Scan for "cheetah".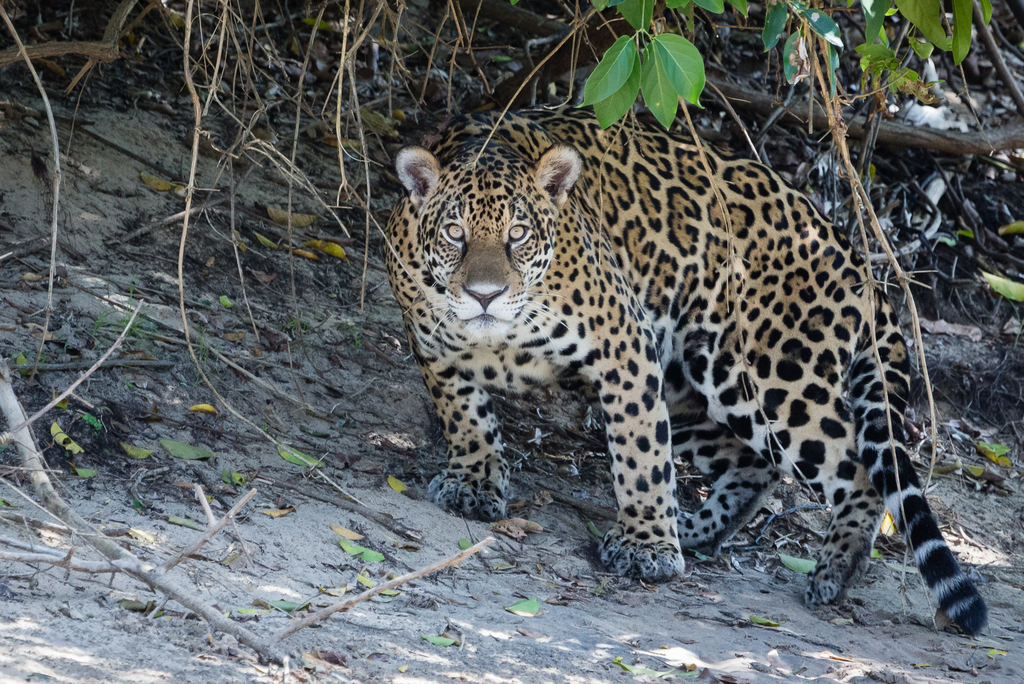
Scan result: region(380, 105, 993, 641).
